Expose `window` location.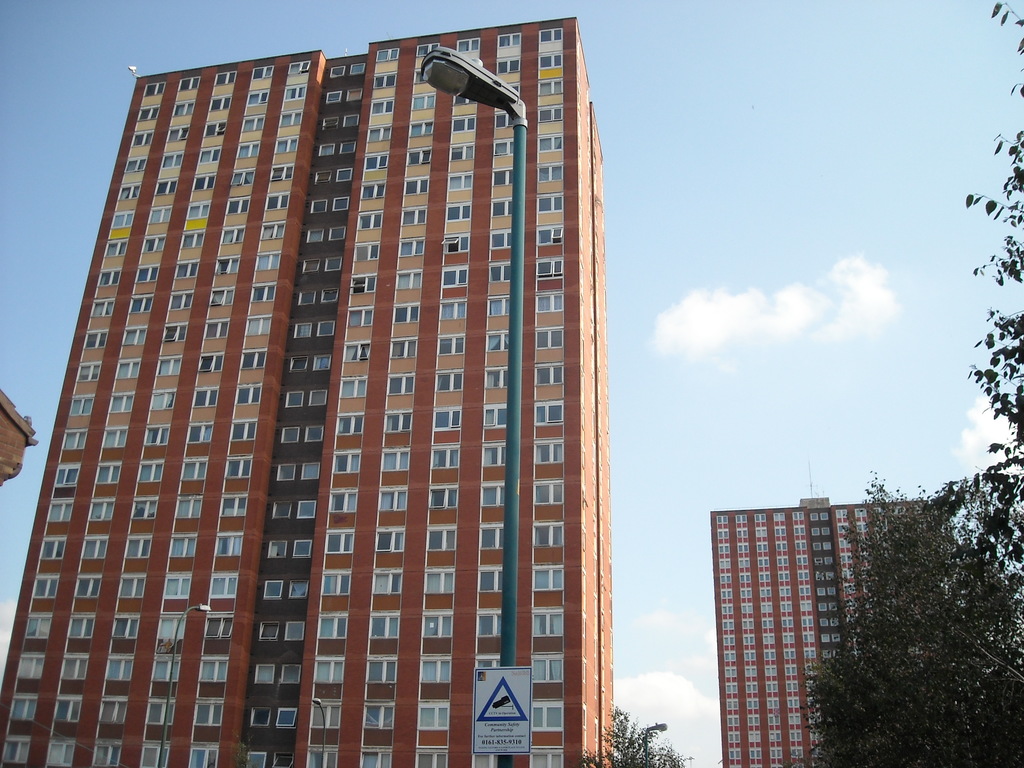
Exposed at [x1=253, y1=250, x2=280, y2=273].
